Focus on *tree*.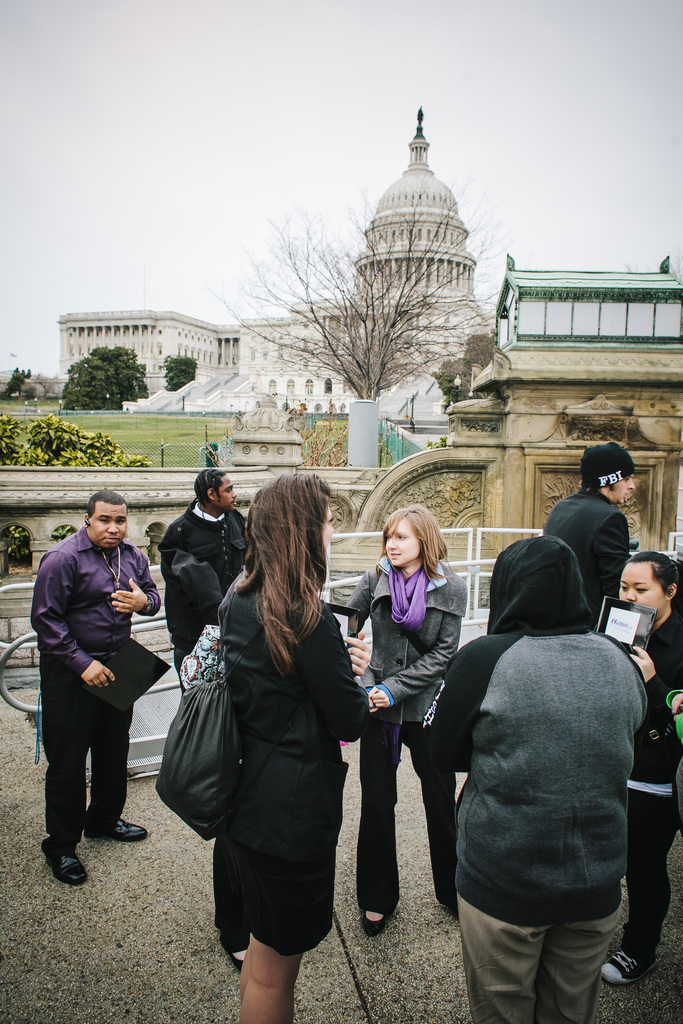
Focused at pyautogui.locateOnScreen(1, 360, 34, 400).
